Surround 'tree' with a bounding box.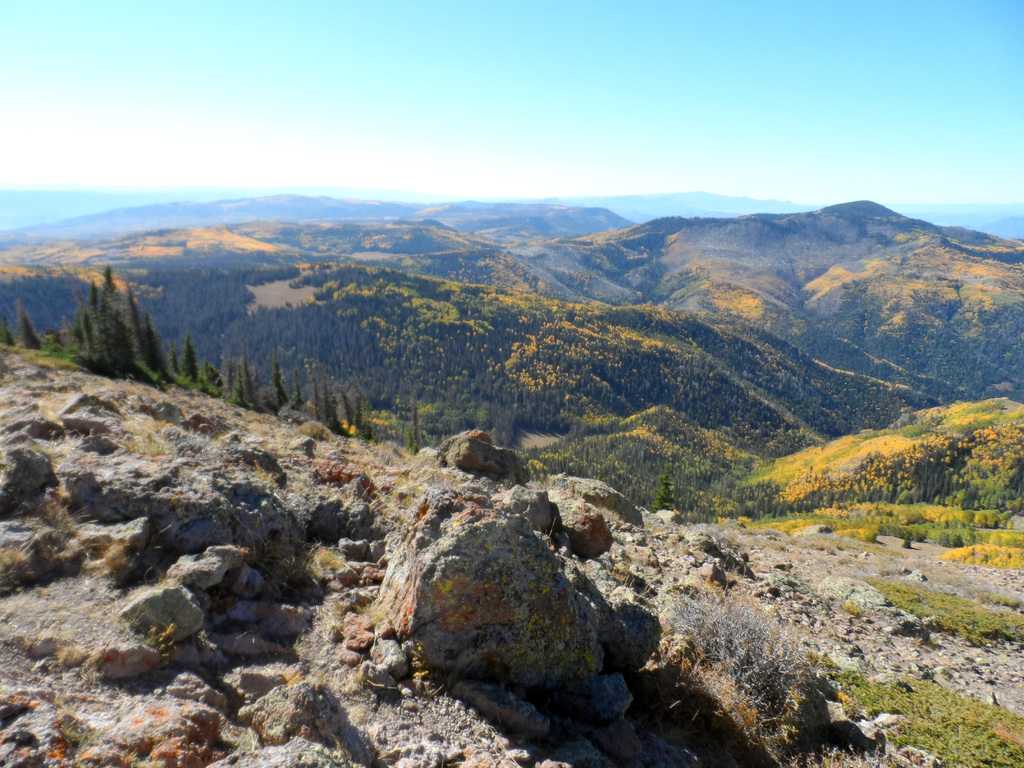
(left=15, top=299, right=47, bottom=349).
